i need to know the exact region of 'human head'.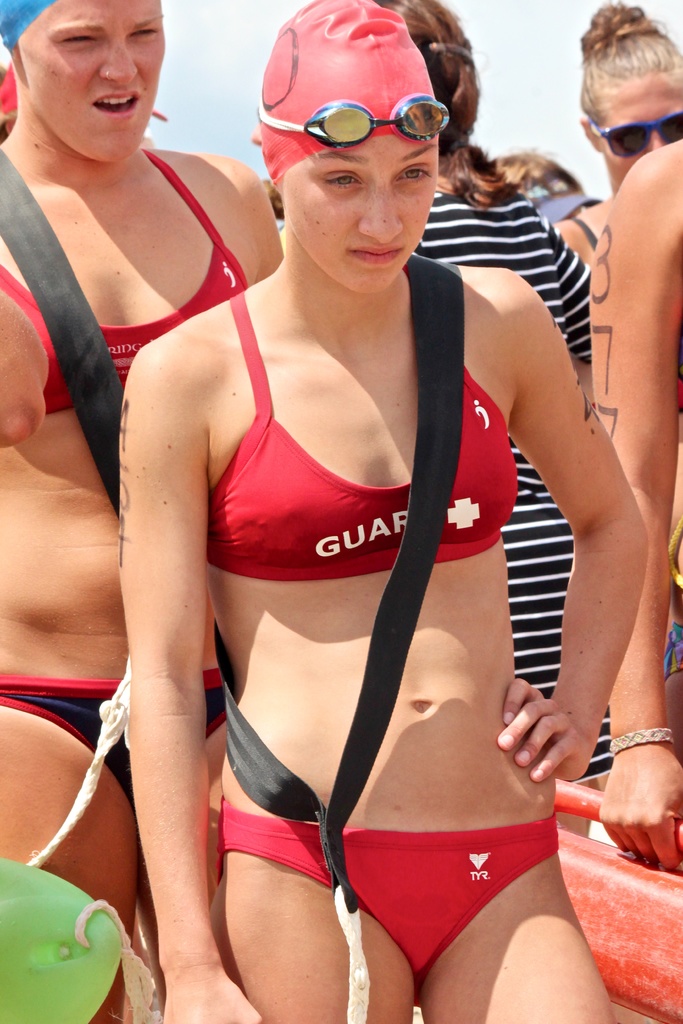
Region: [258,0,459,295].
